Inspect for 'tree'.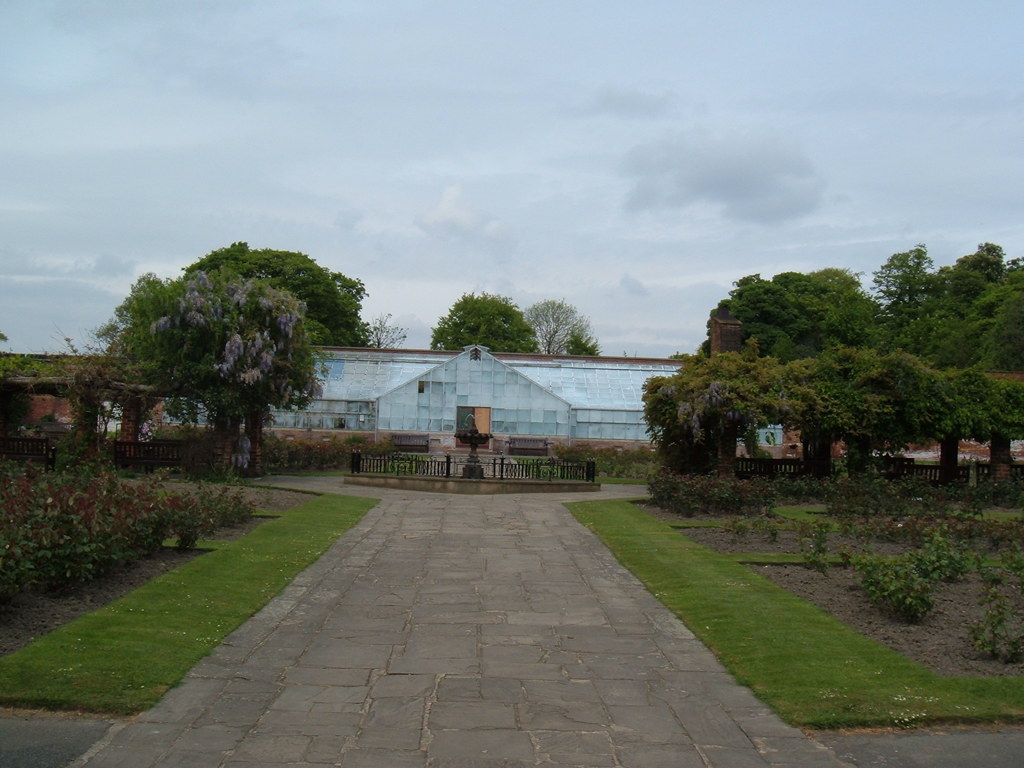
Inspection: [83,268,216,474].
